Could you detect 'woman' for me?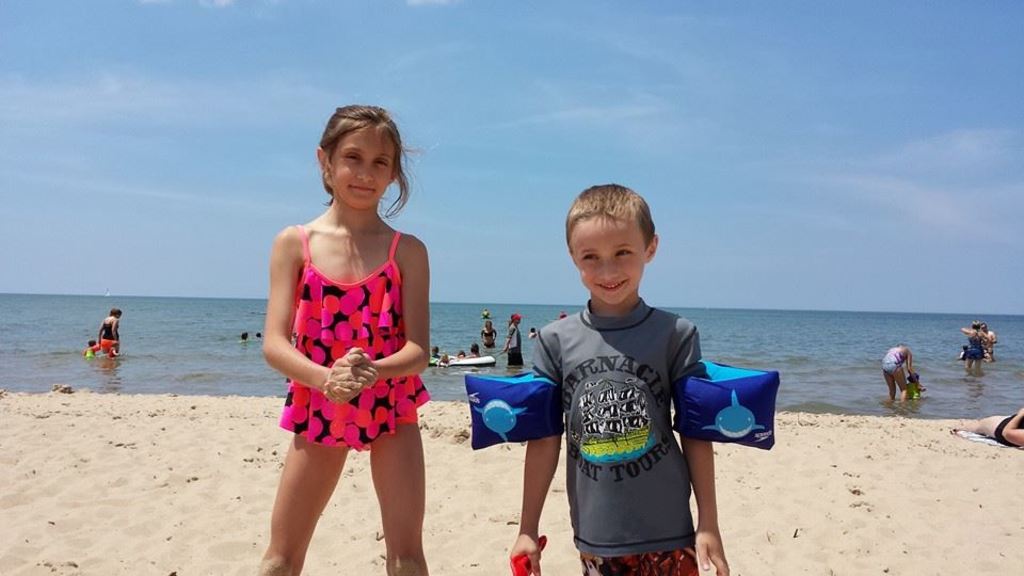
Detection result: <box>876,338,917,402</box>.
